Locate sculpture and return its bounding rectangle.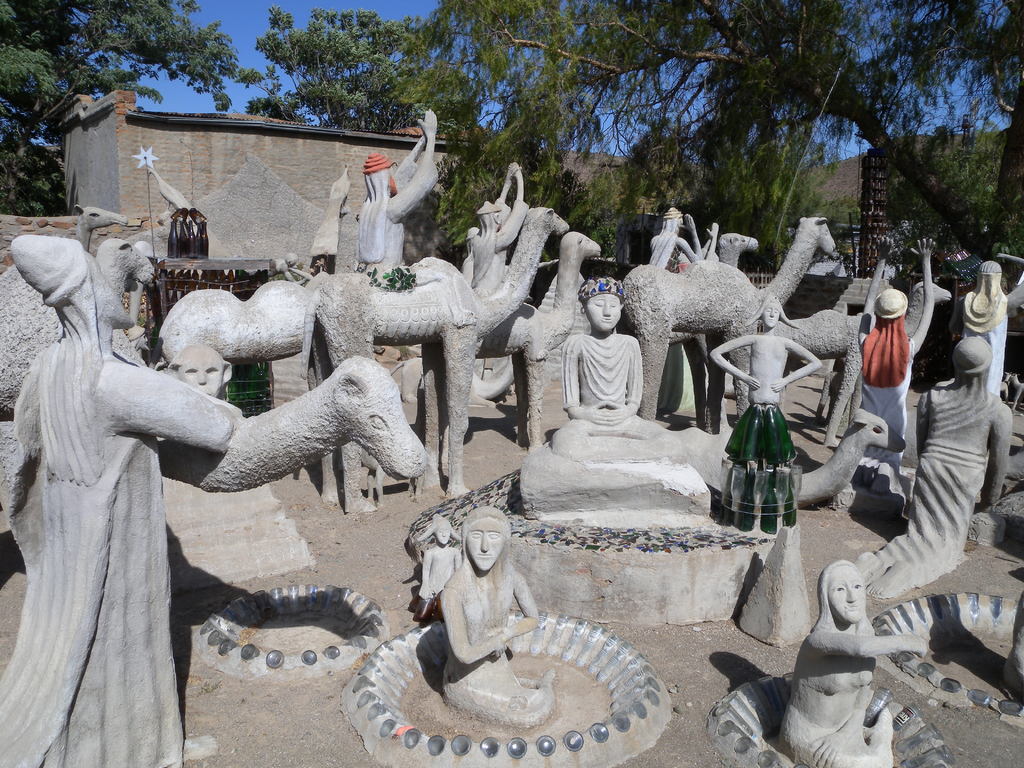
locate(666, 233, 759, 435).
